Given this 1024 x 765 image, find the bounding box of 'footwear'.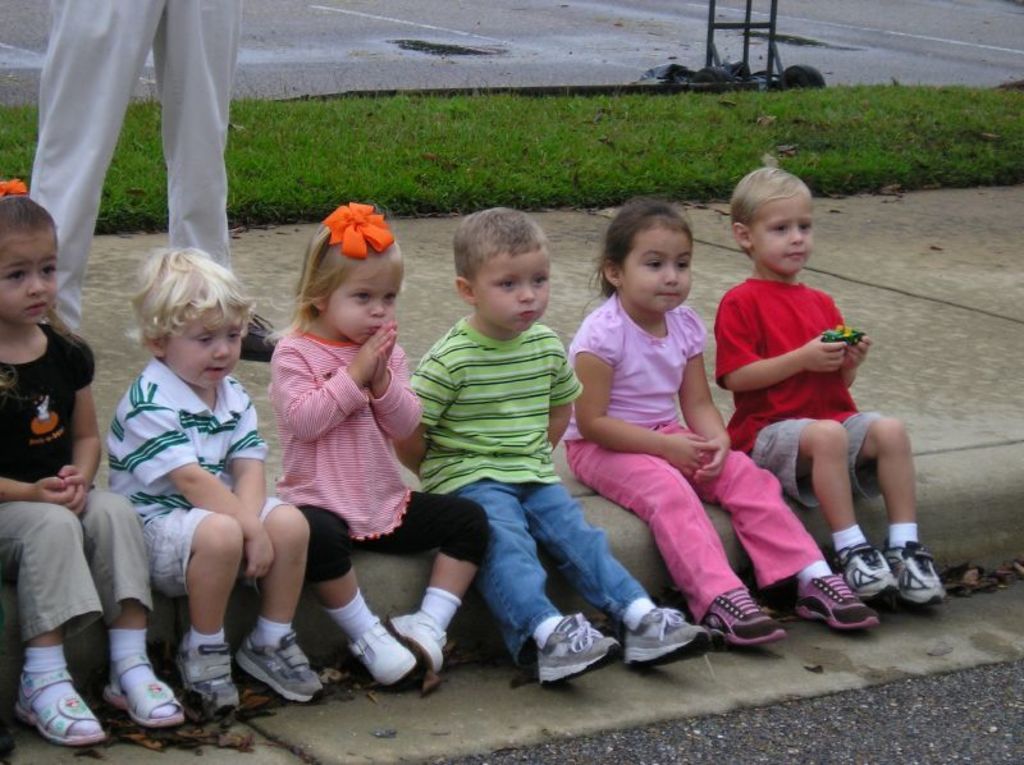
{"left": 625, "top": 609, "right": 712, "bottom": 668}.
